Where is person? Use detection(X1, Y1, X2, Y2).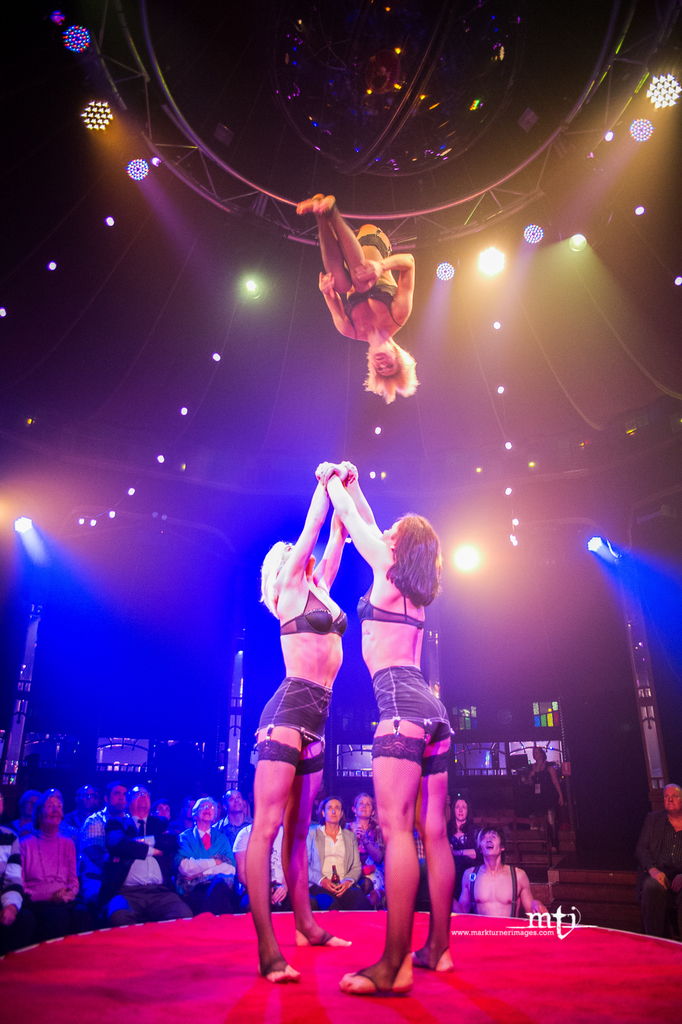
detection(523, 746, 565, 853).
